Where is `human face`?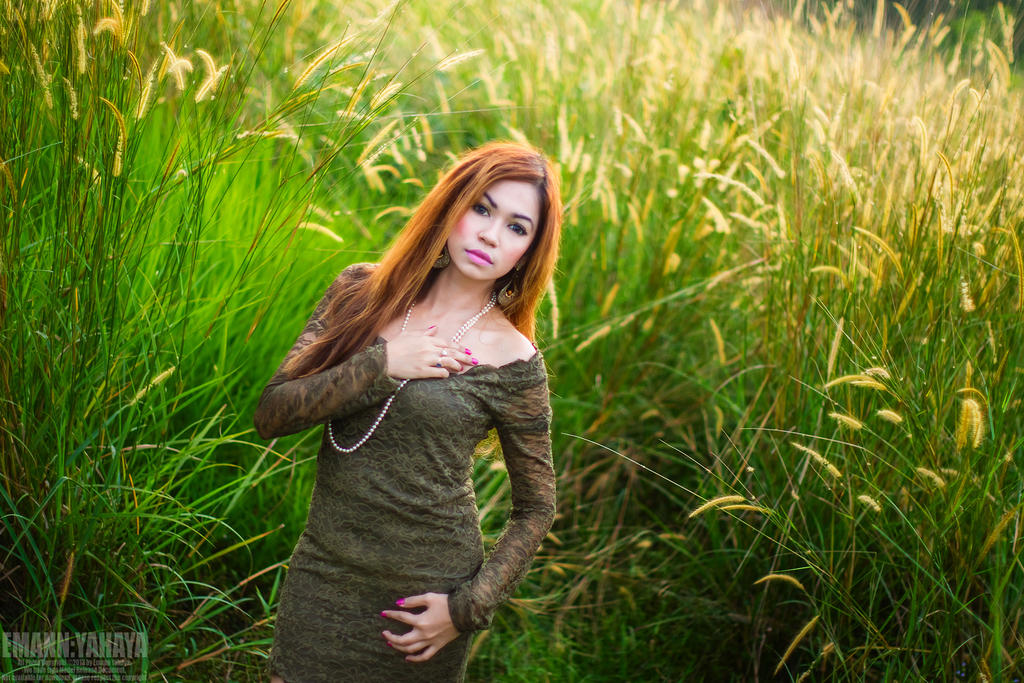
[left=449, top=183, right=540, bottom=283].
